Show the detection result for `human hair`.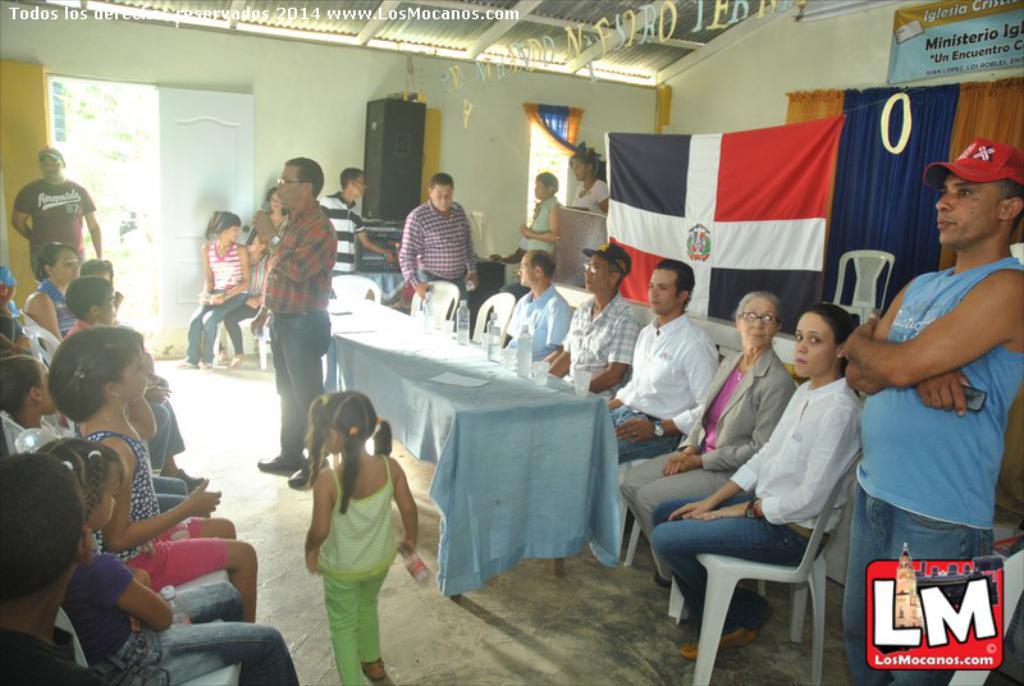
crop(296, 395, 392, 514).
